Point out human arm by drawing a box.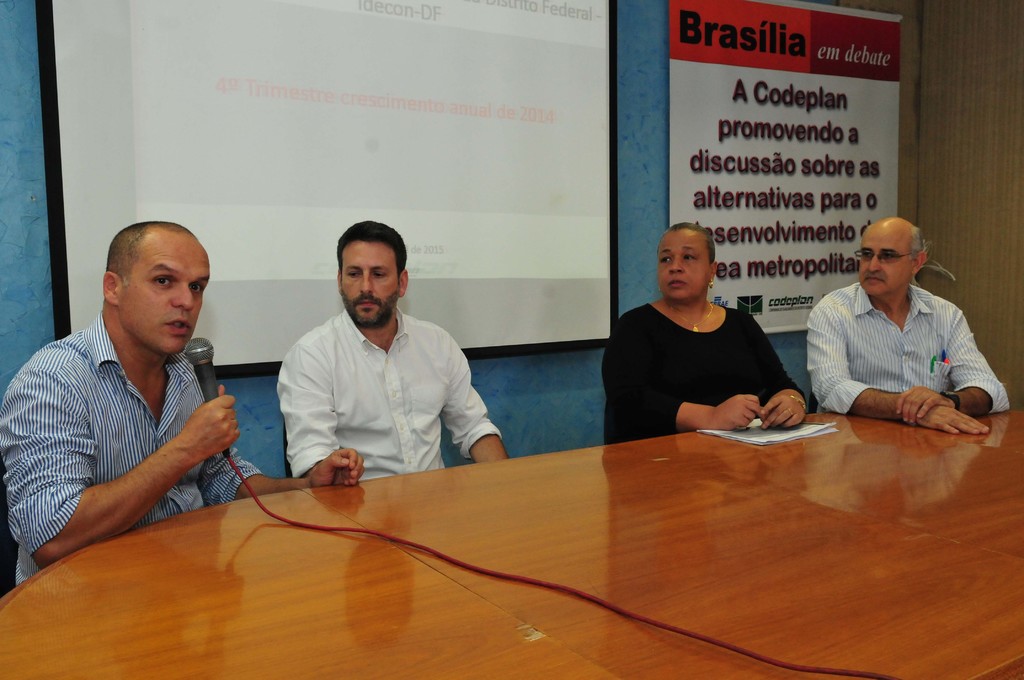
x1=893, y1=298, x2=1011, y2=429.
